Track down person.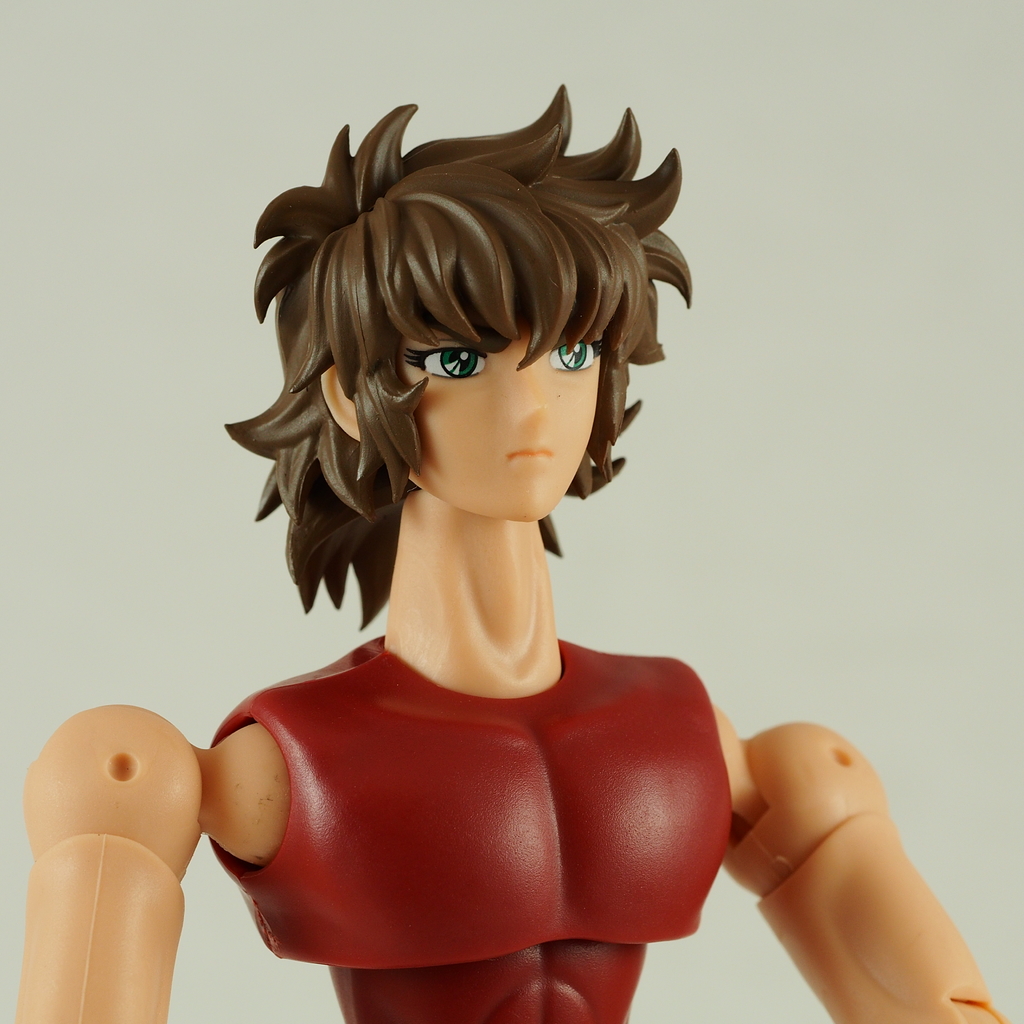
Tracked to <bbox>8, 77, 1004, 1023</bbox>.
